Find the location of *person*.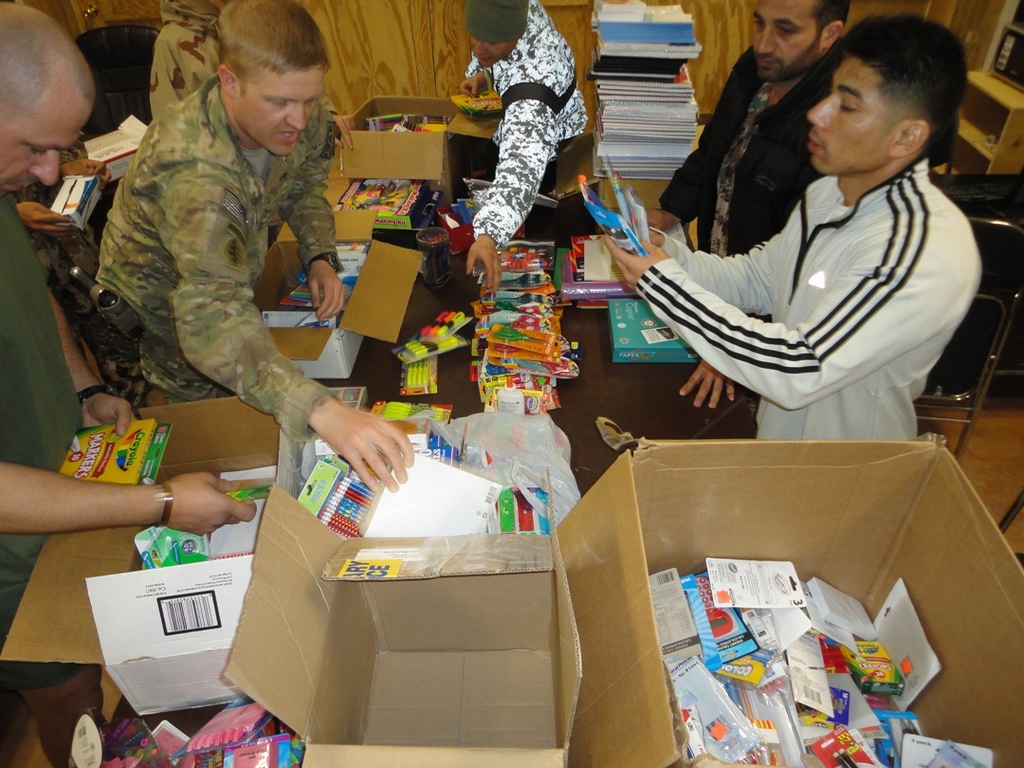
Location: <region>453, 0, 593, 301</region>.
